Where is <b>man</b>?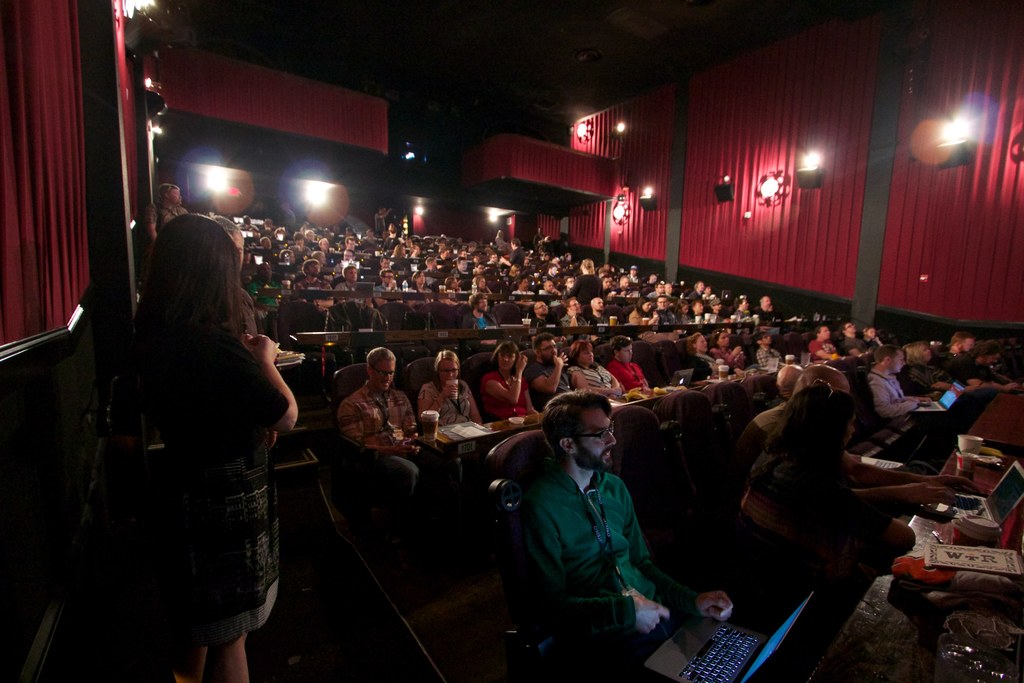
box=[341, 236, 364, 256].
